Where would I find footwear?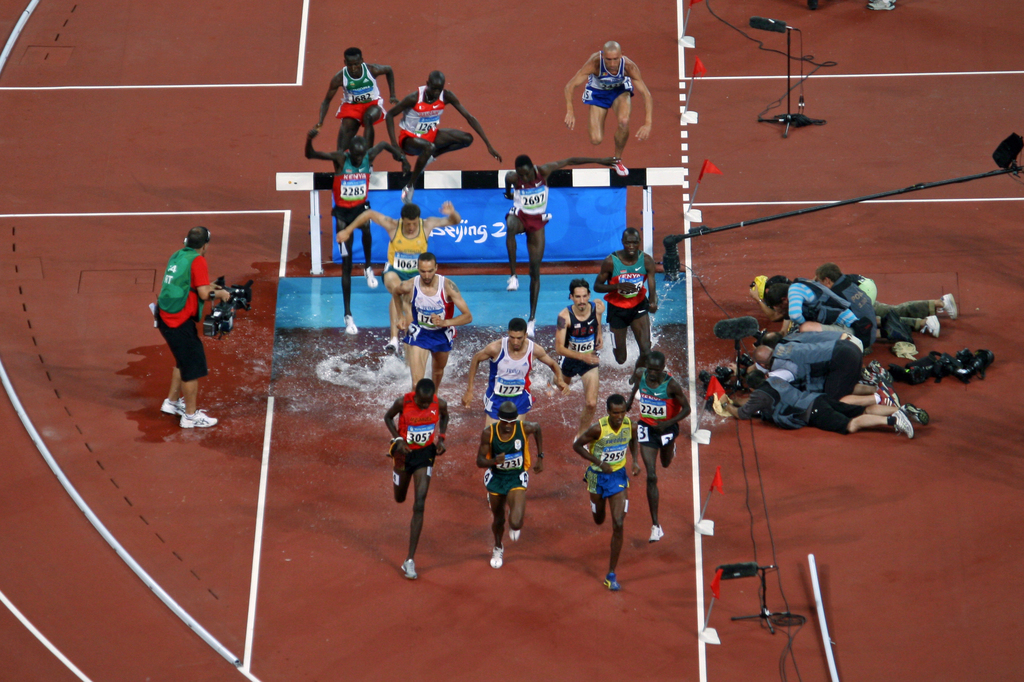
At left=922, top=315, right=939, bottom=340.
